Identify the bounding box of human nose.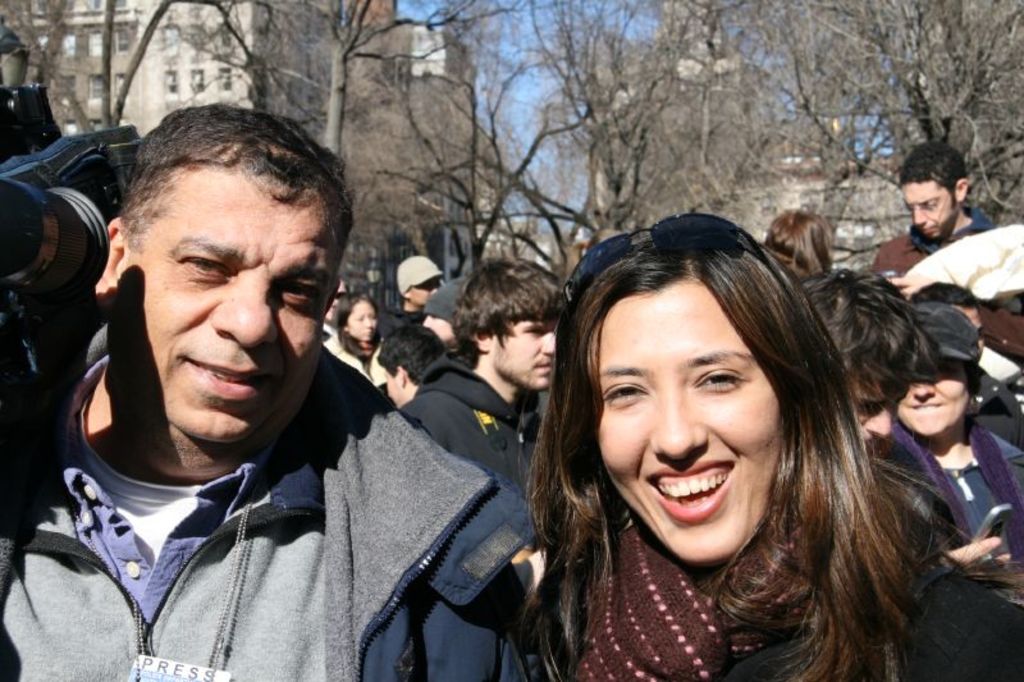
{"left": 650, "top": 386, "right": 708, "bottom": 464}.
